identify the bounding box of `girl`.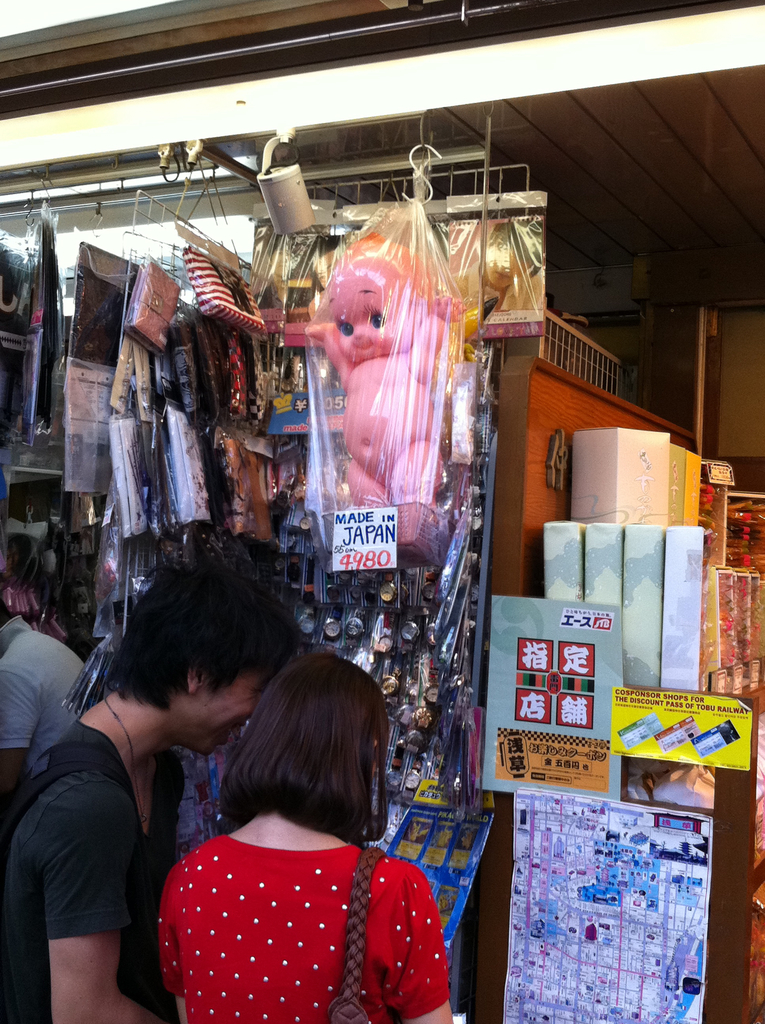
Rect(137, 632, 456, 1023).
